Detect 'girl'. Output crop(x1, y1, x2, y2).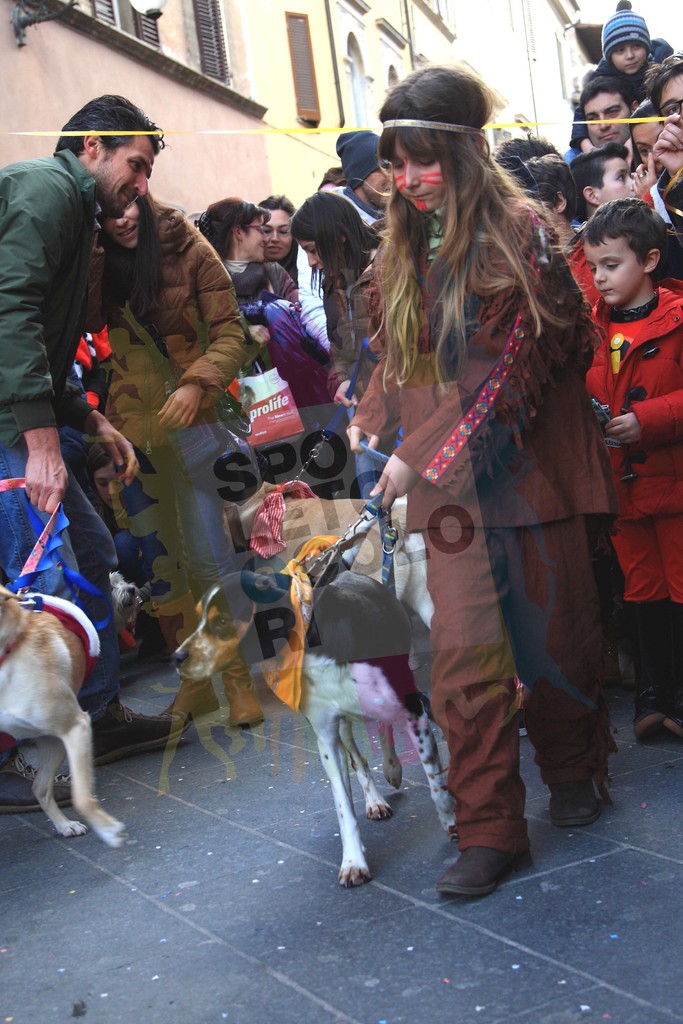
crop(349, 69, 614, 893).
